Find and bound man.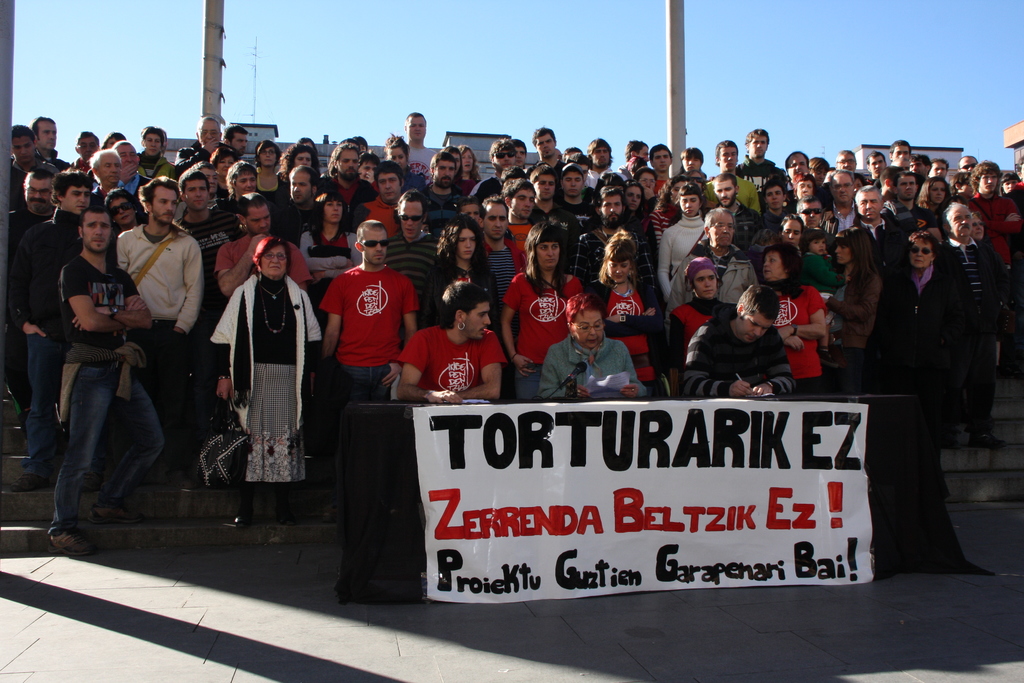
Bound: bbox=(34, 192, 162, 541).
